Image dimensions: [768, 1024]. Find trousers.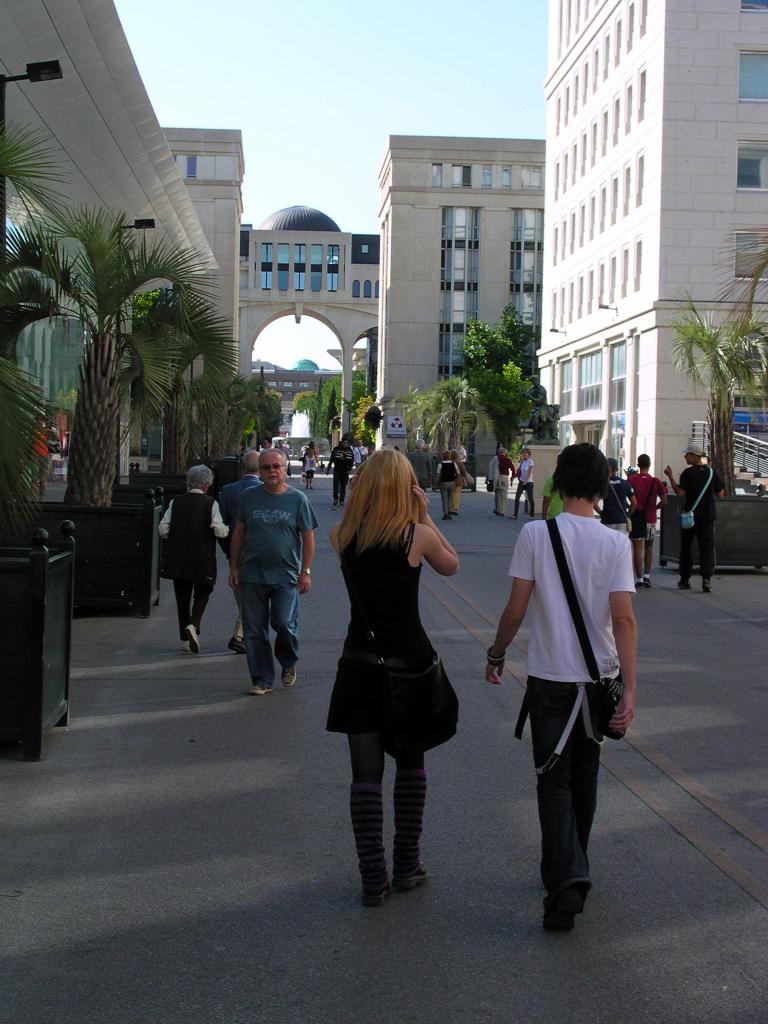
[left=333, top=470, right=348, bottom=499].
